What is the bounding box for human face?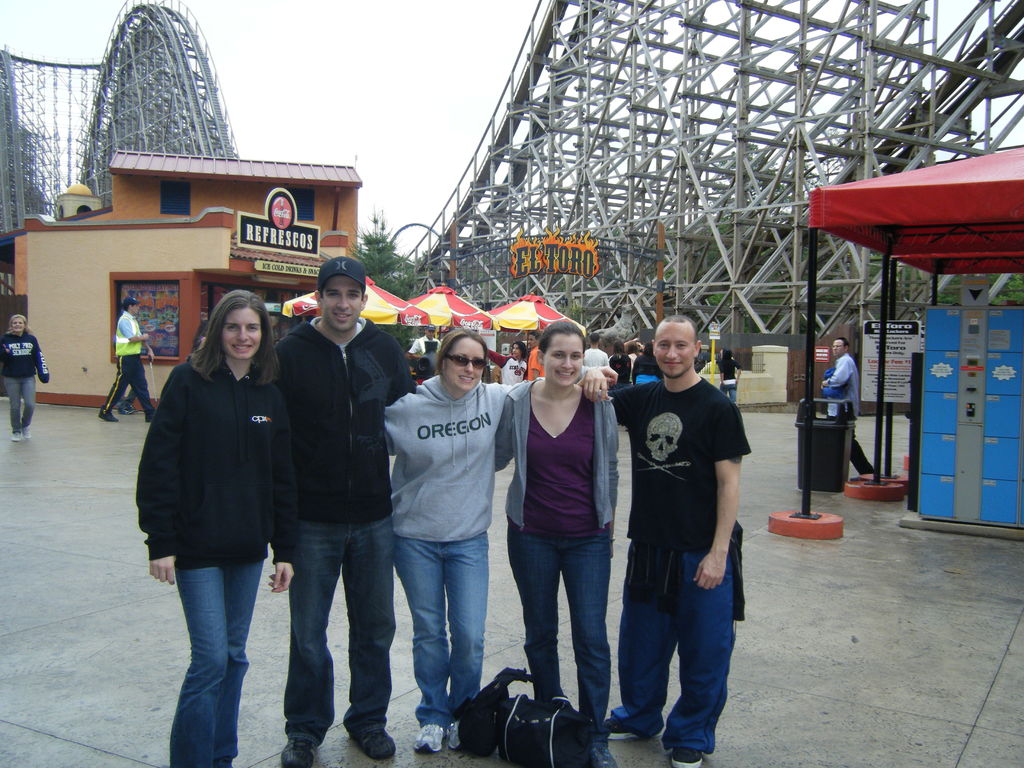
box(826, 333, 847, 363).
